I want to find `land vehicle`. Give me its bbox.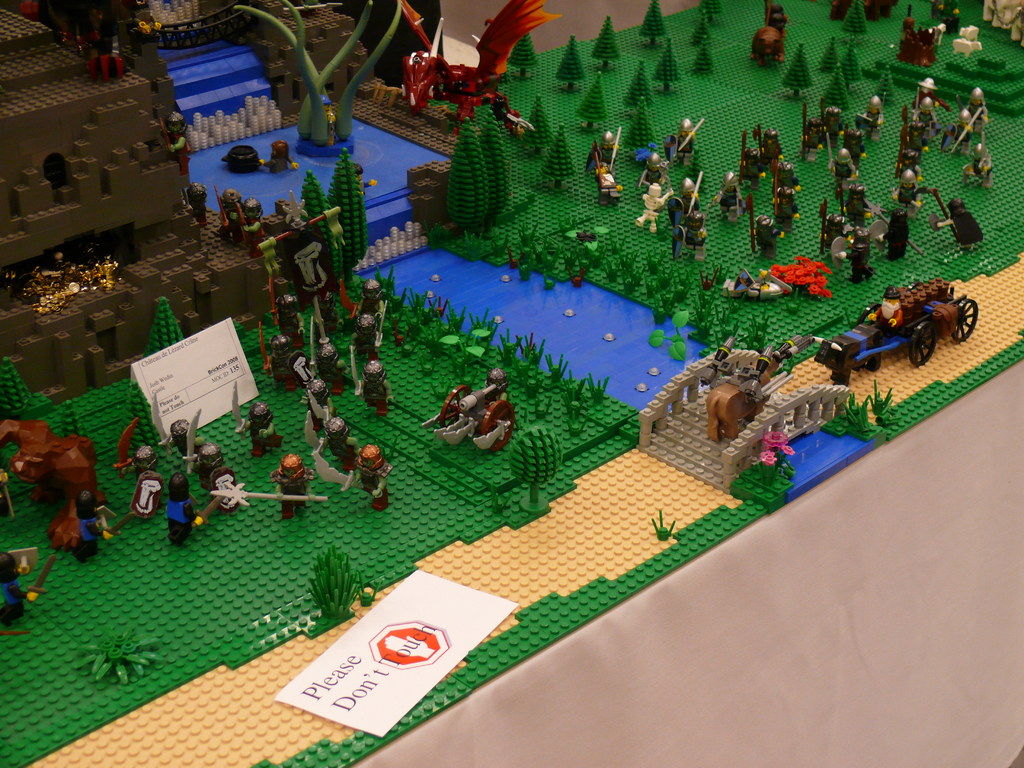
[left=816, top=282, right=979, bottom=386].
